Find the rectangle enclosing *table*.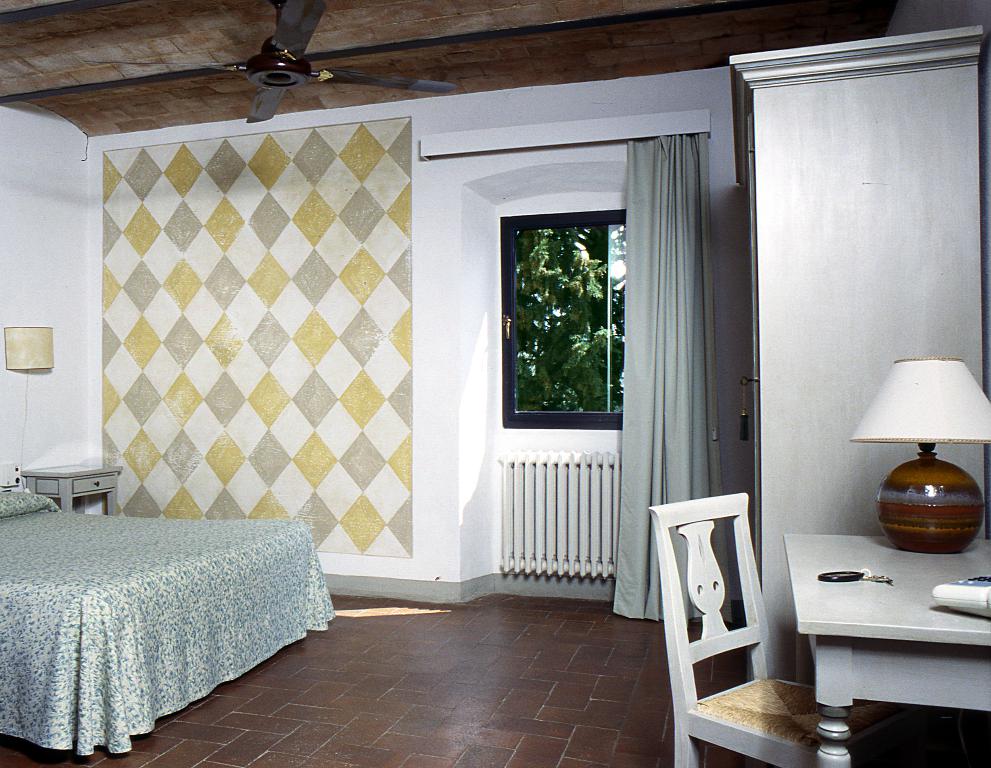
select_region(775, 518, 979, 753).
